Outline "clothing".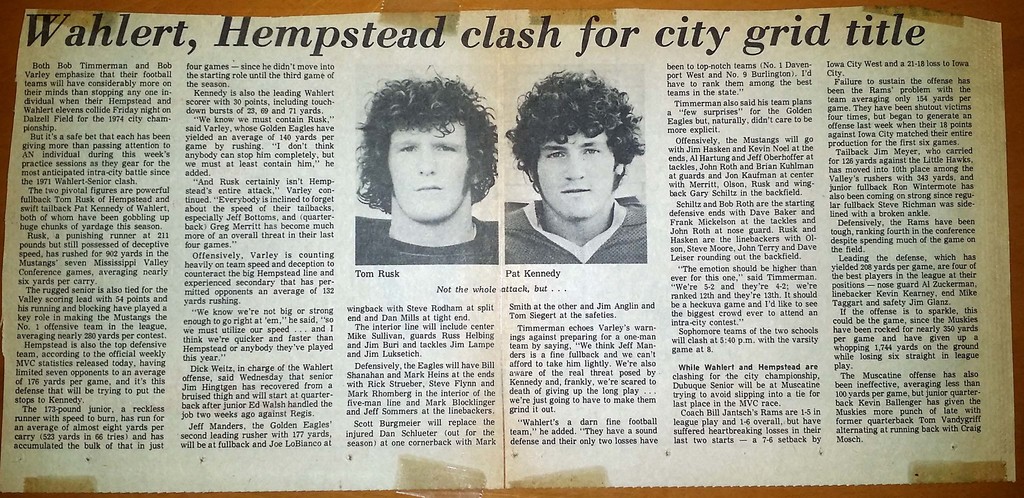
Outline: [495,138,659,260].
